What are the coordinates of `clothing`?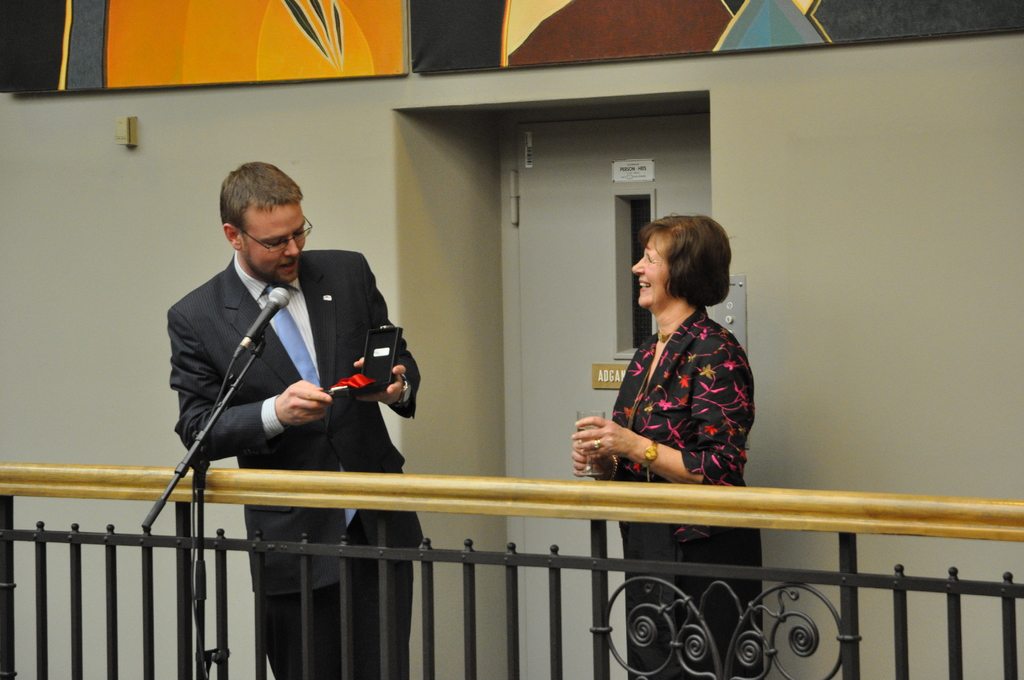
region(168, 248, 419, 679).
